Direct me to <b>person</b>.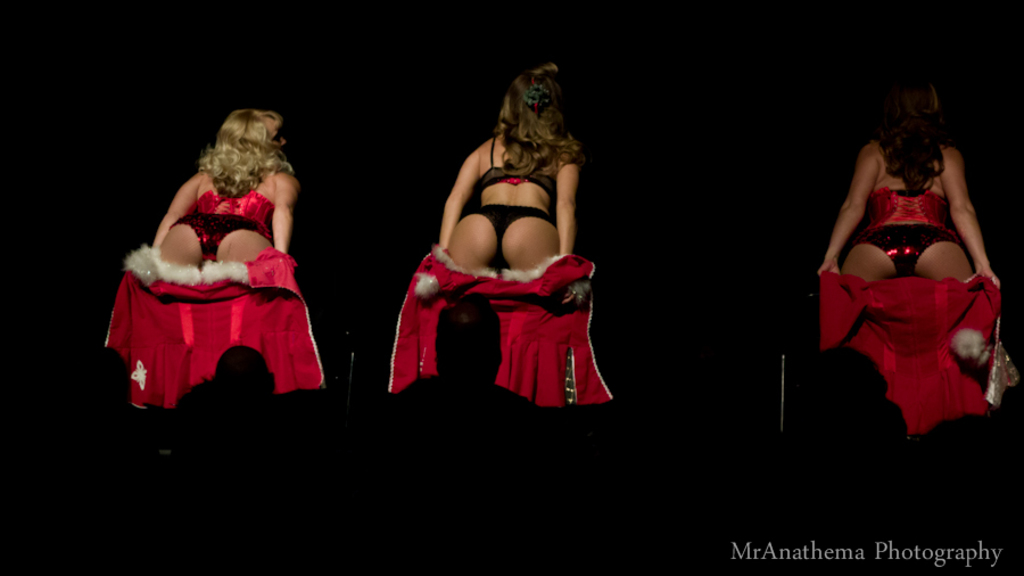
Direction: (left=825, top=79, right=1010, bottom=435).
